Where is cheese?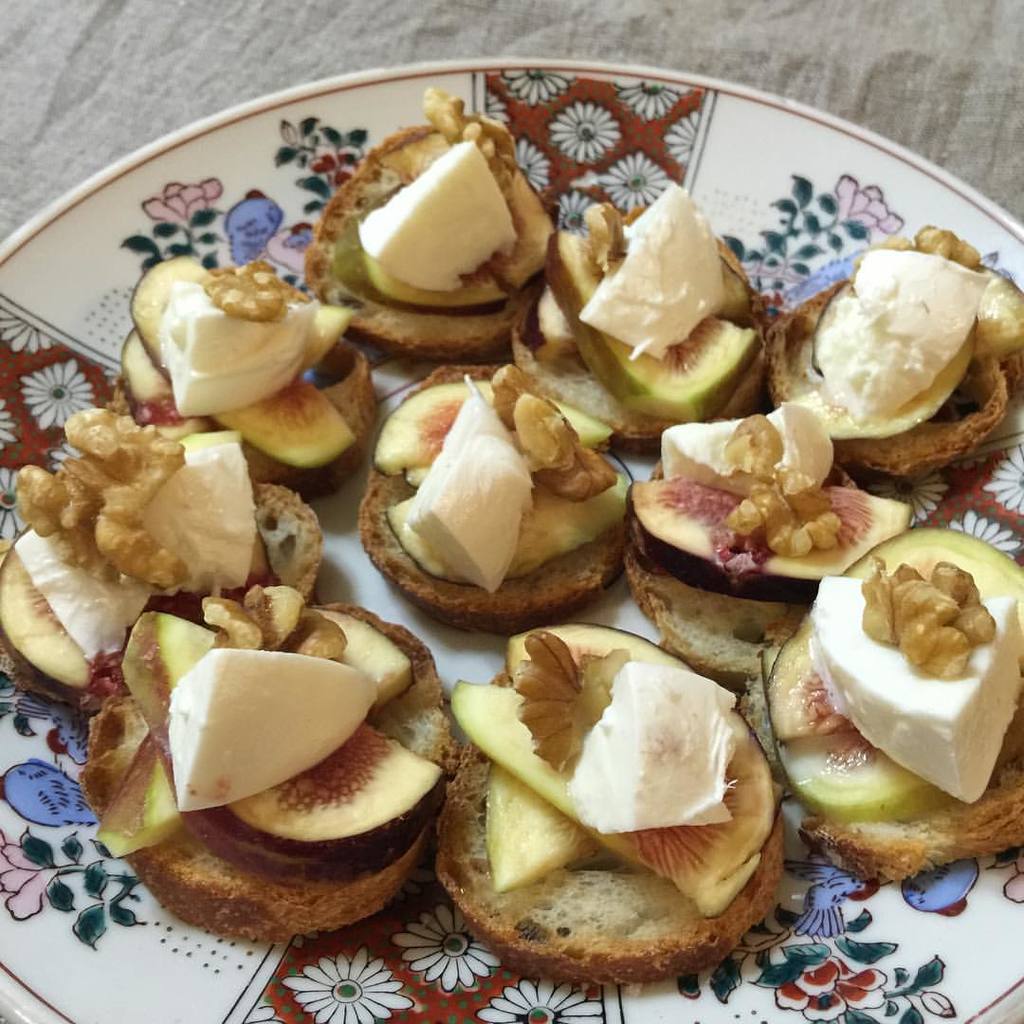
810:572:1017:804.
